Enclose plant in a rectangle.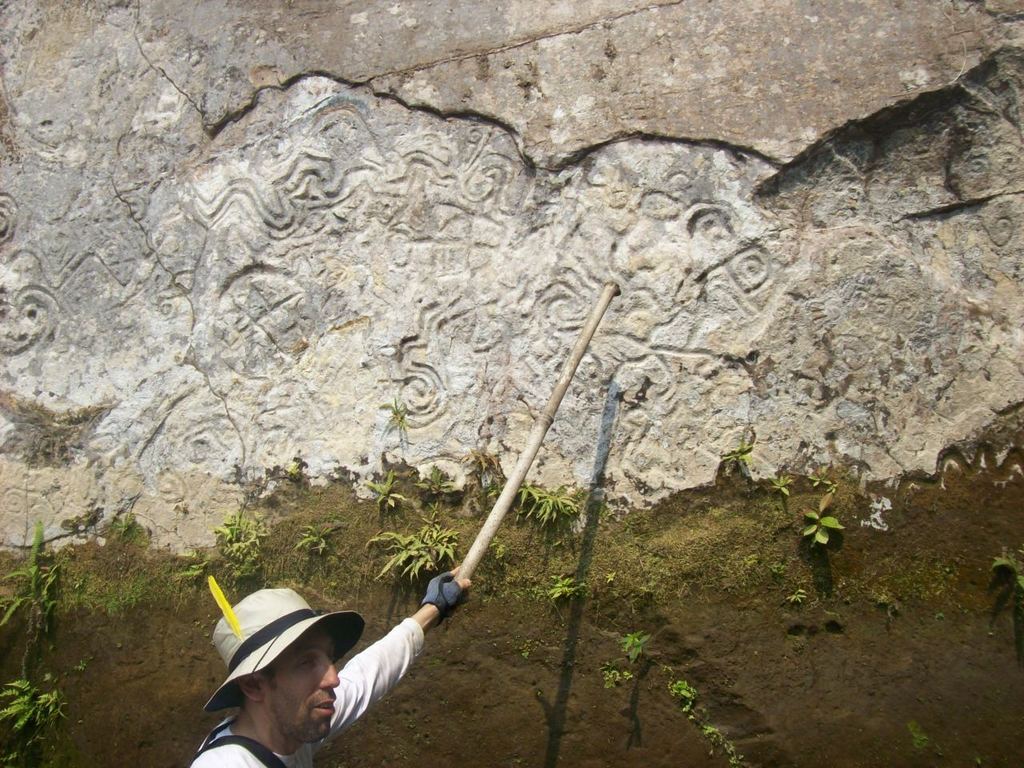
select_region(477, 476, 578, 528).
